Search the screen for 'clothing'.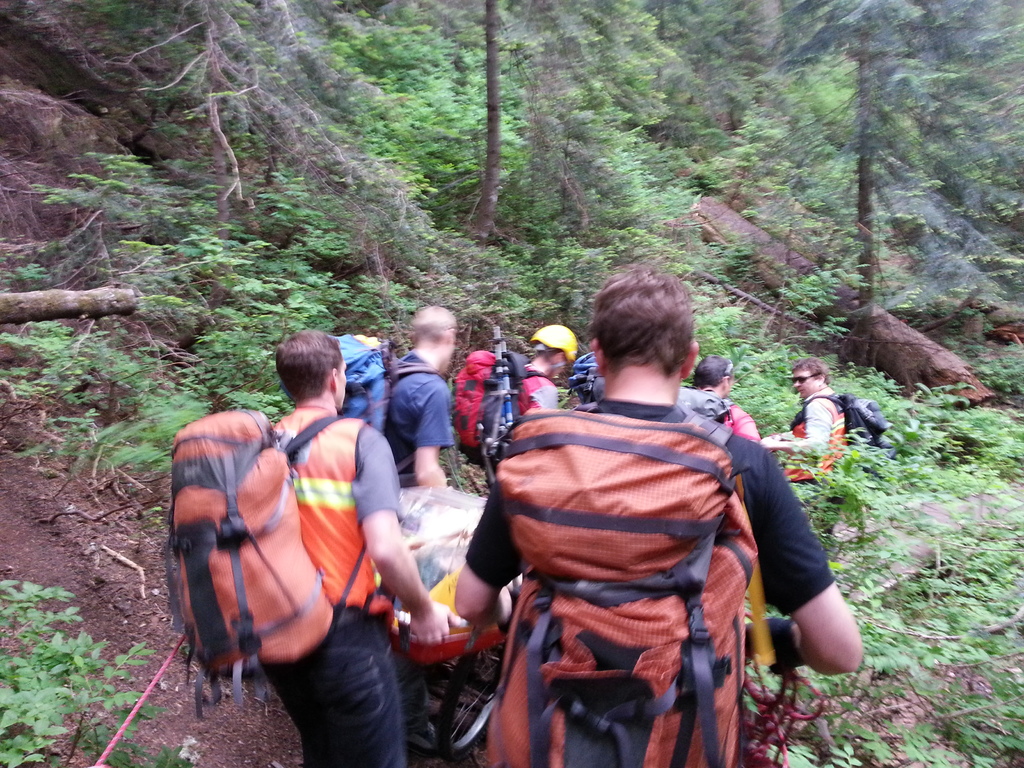
Found at <box>785,392,843,474</box>.
